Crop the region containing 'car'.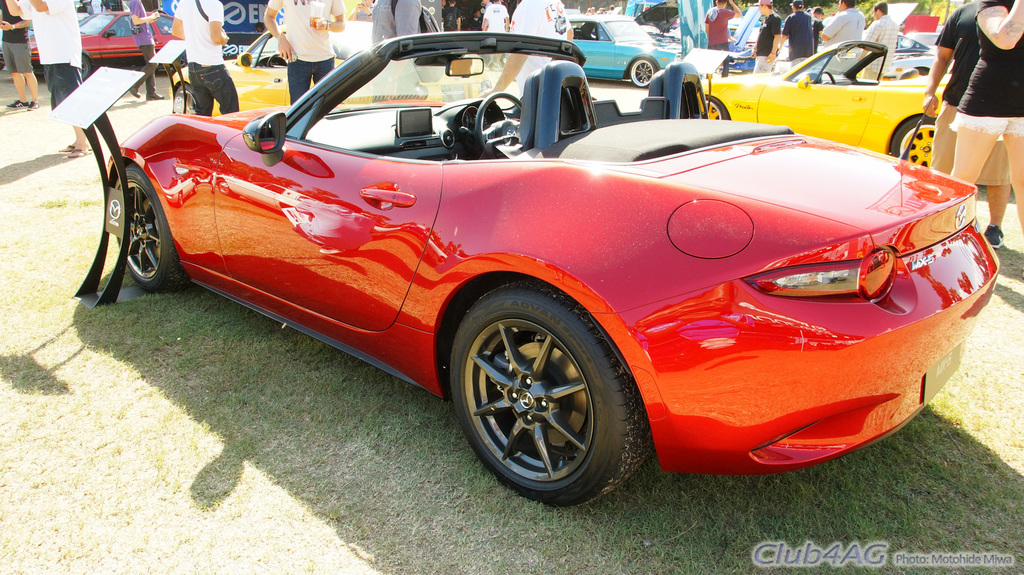
Crop region: box=[560, 0, 694, 88].
